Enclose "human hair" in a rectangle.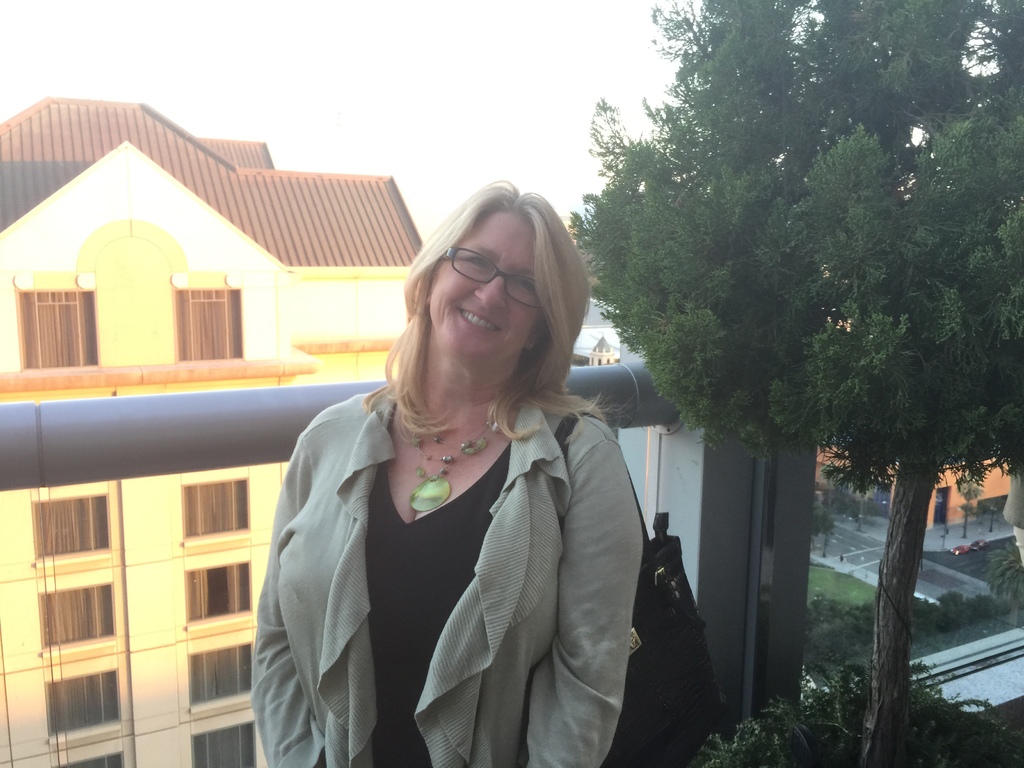
<region>349, 183, 601, 474</region>.
